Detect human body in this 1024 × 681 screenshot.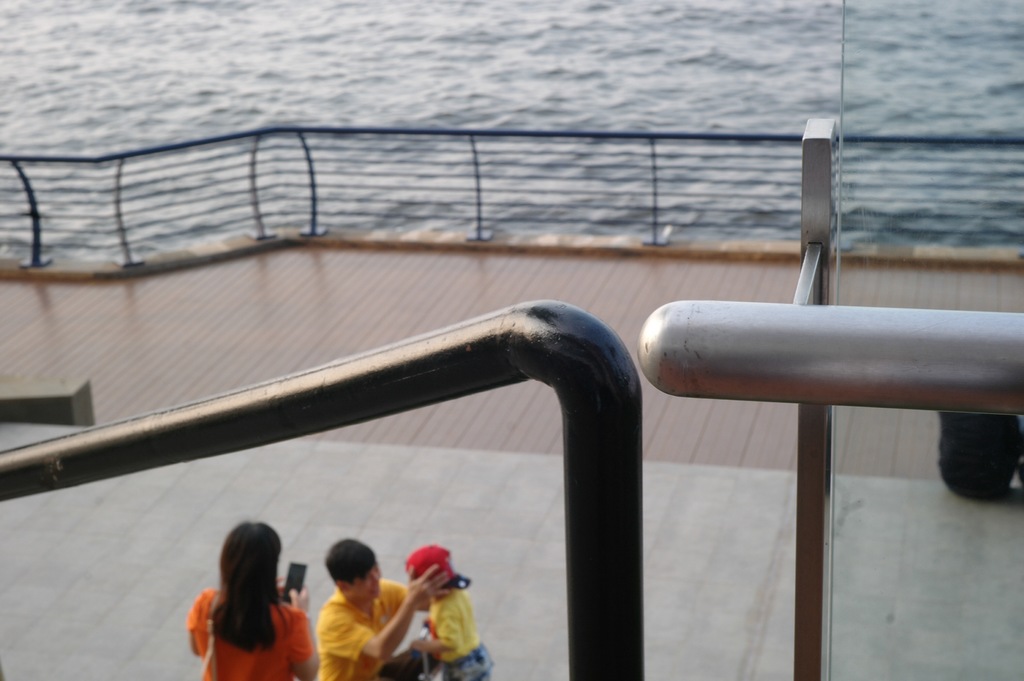
Detection: x1=411, y1=580, x2=488, y2=680.
